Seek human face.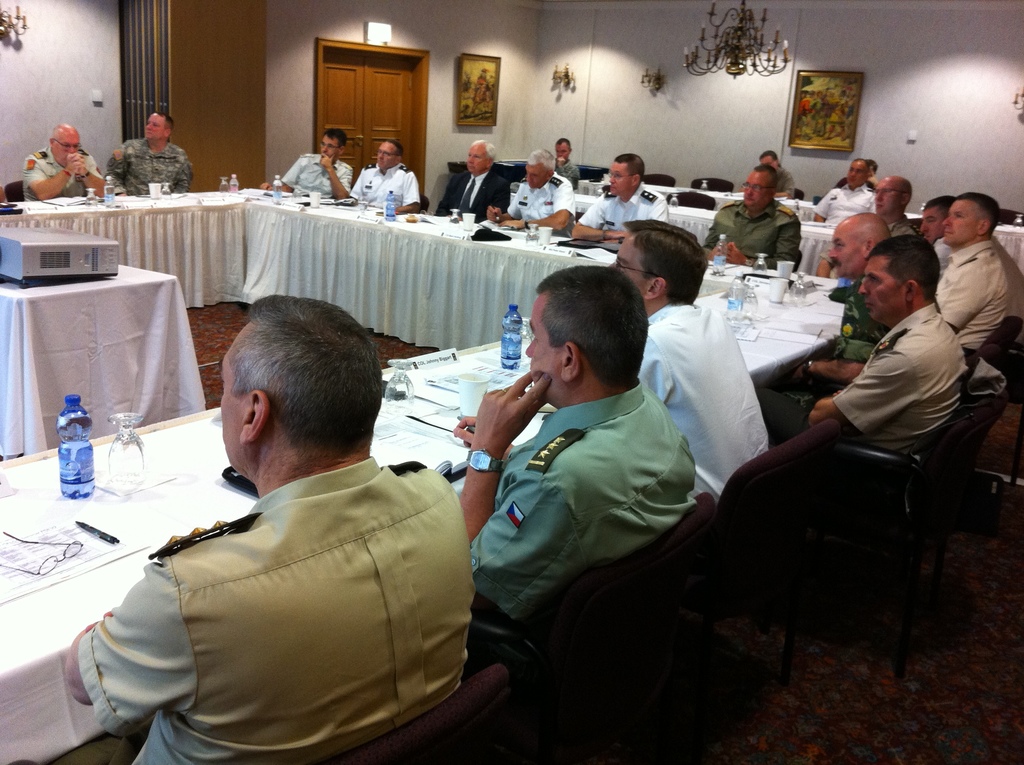
[607,163,632,195].
